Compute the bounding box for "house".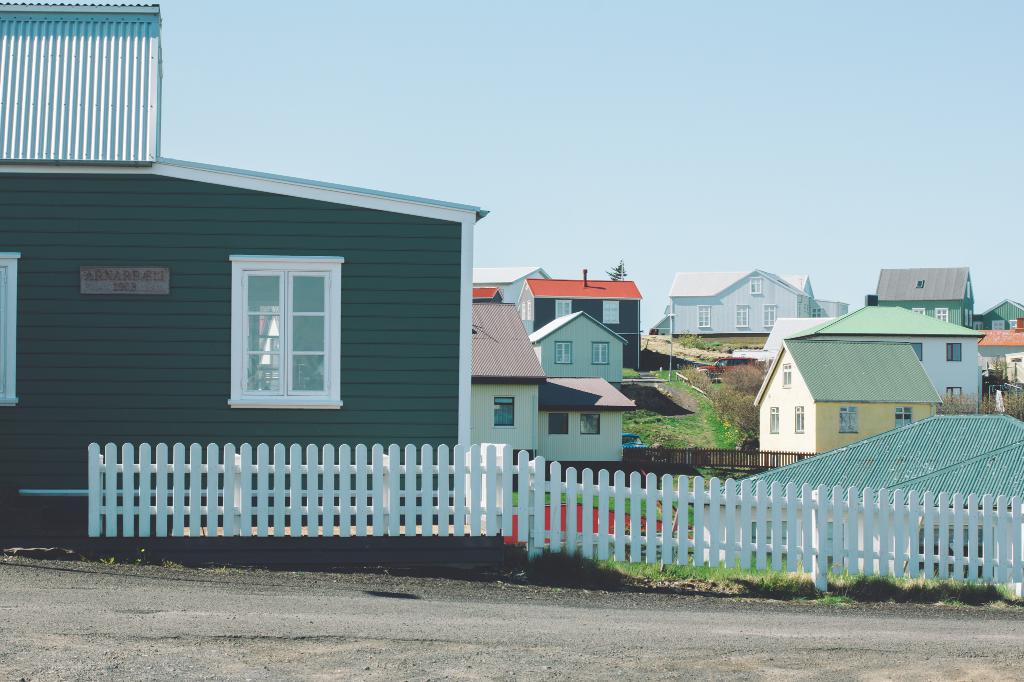
666 264 847 338.
